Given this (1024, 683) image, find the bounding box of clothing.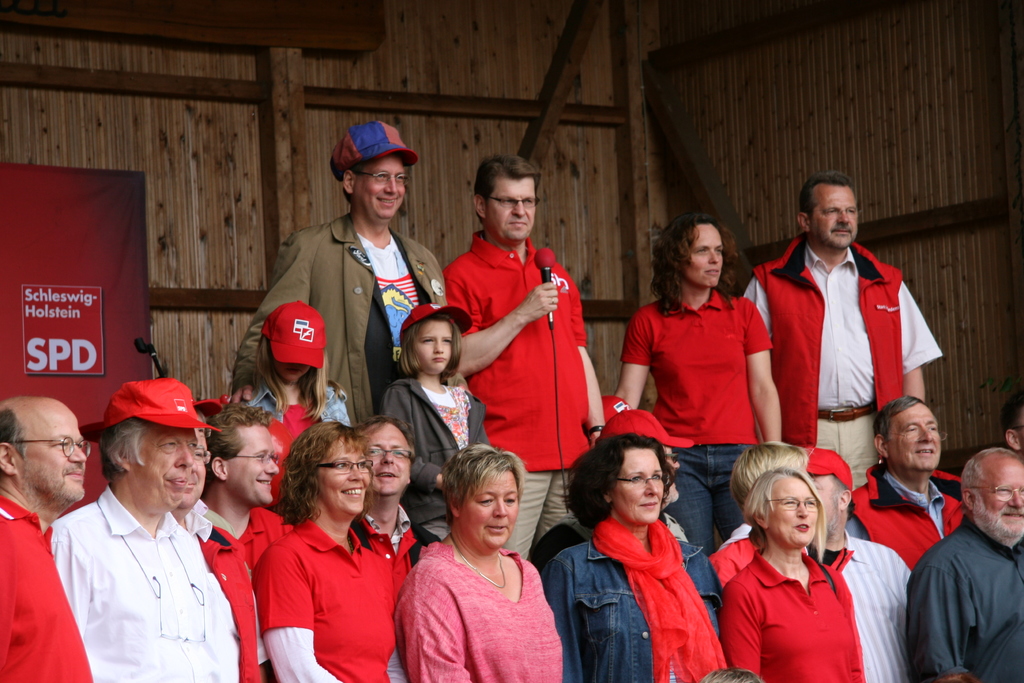
box(376, 365, 506, 529).
